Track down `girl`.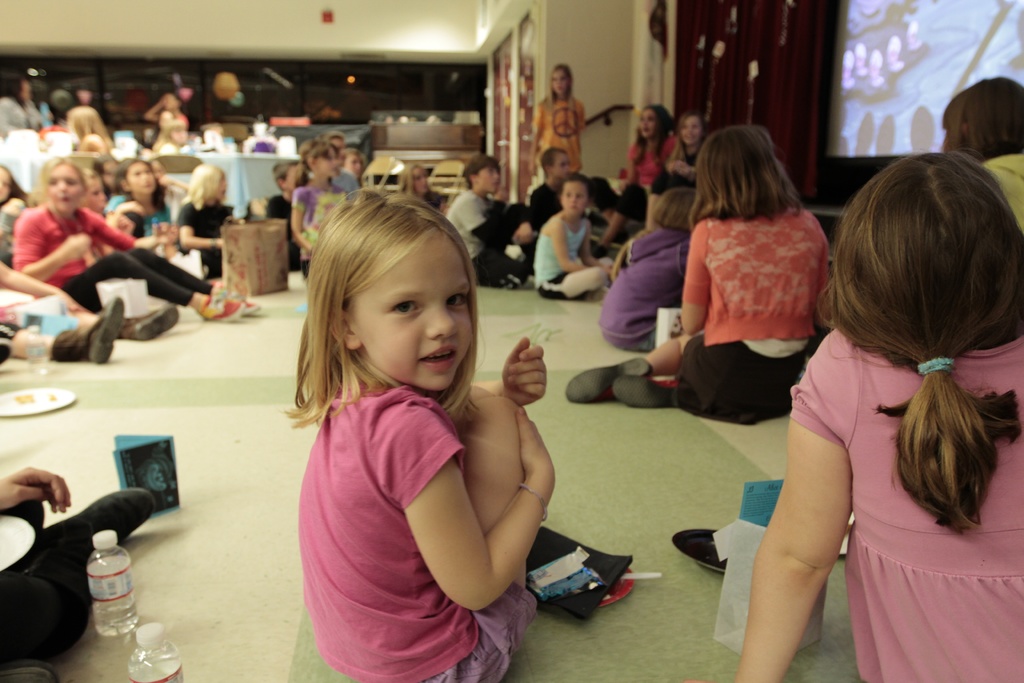
Tracked to [left=527, top=60, right=606, bottom=174].
